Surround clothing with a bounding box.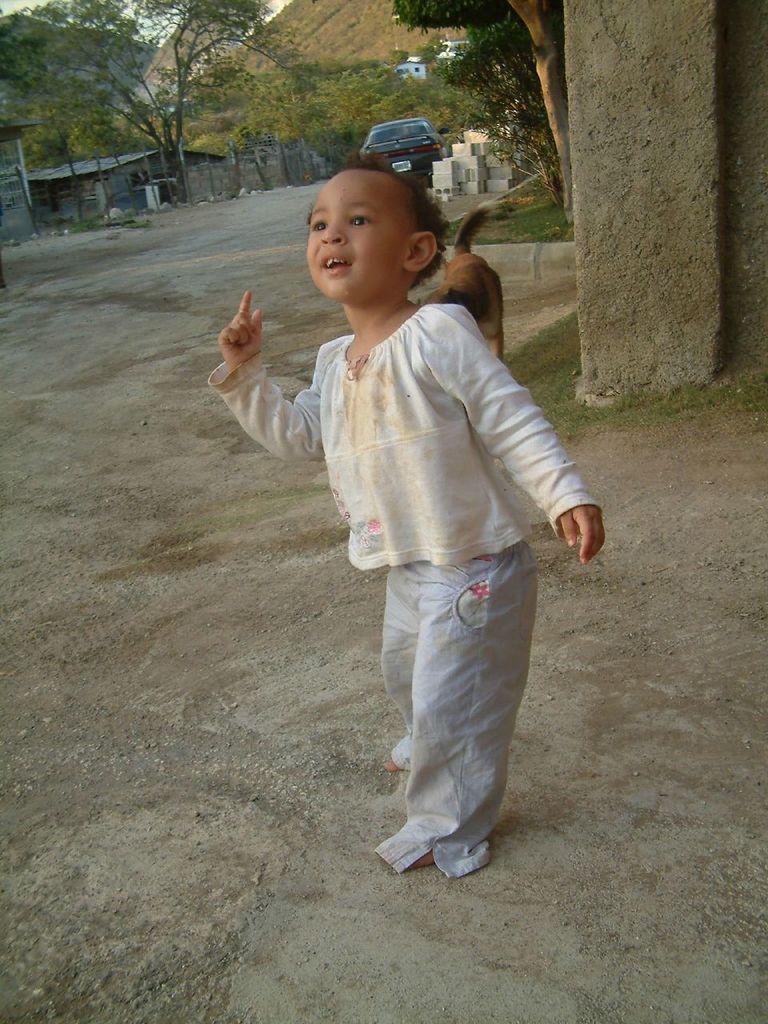
rect(266, 212, 587, 835).
